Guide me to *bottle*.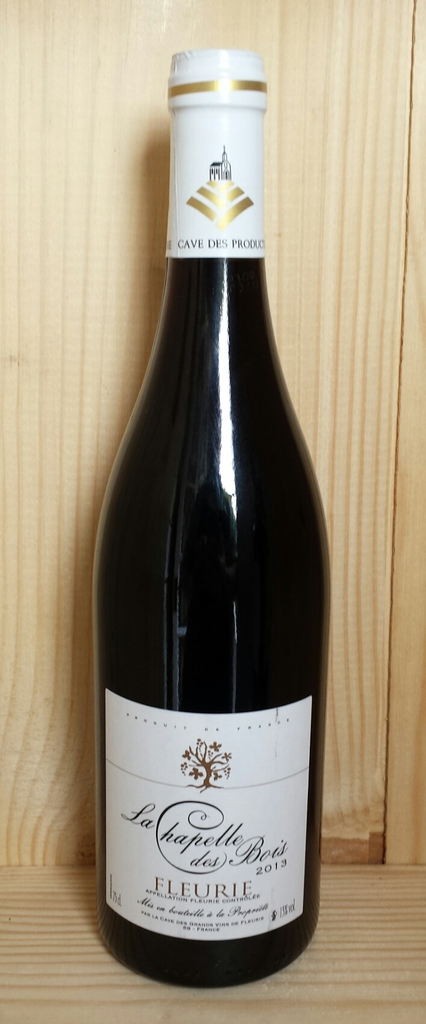
Guidance: BBox(98, 52, 333, 990).
